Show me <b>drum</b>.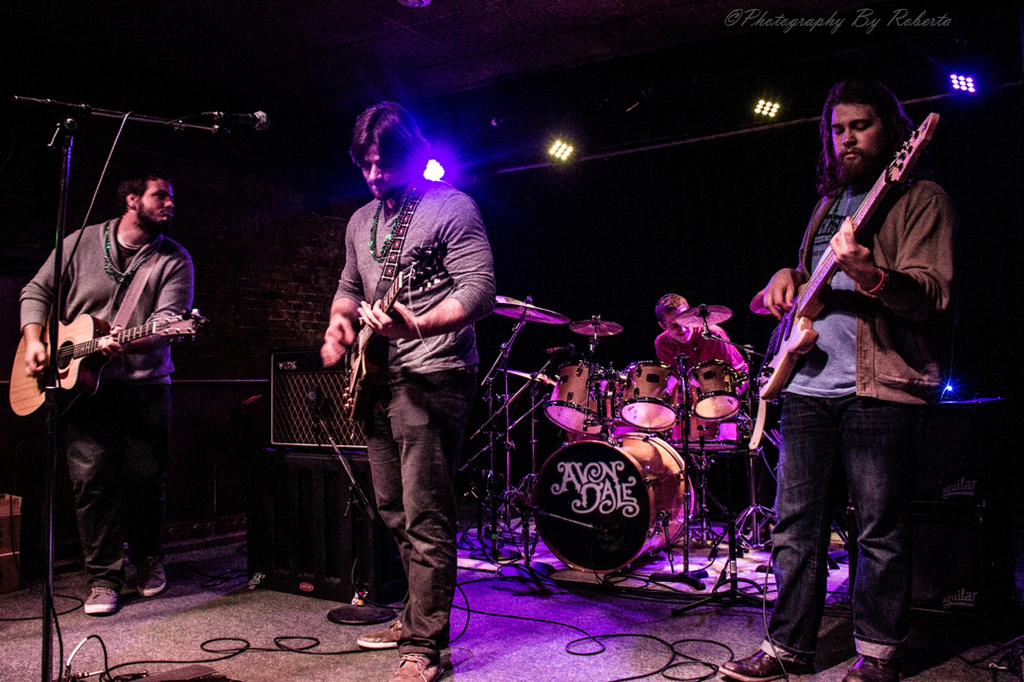
<b>drum</b> is here: {"left": 692, "top": 360, "right": 743, "bottom": 421}.
